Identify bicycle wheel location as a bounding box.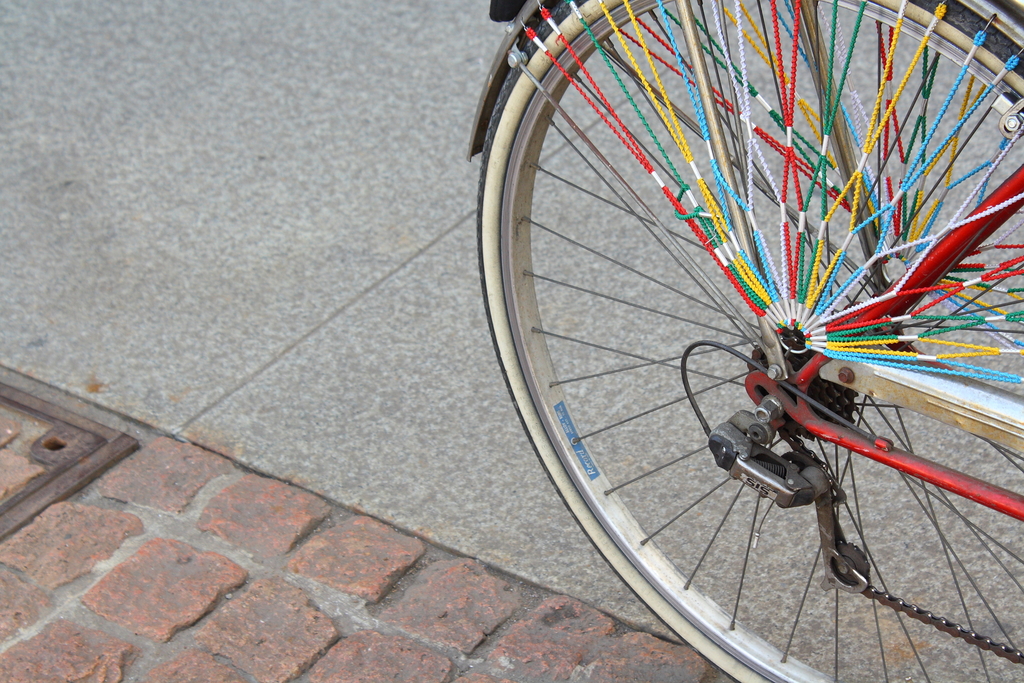
left=465, top=0, right=1023, bottom=679.
